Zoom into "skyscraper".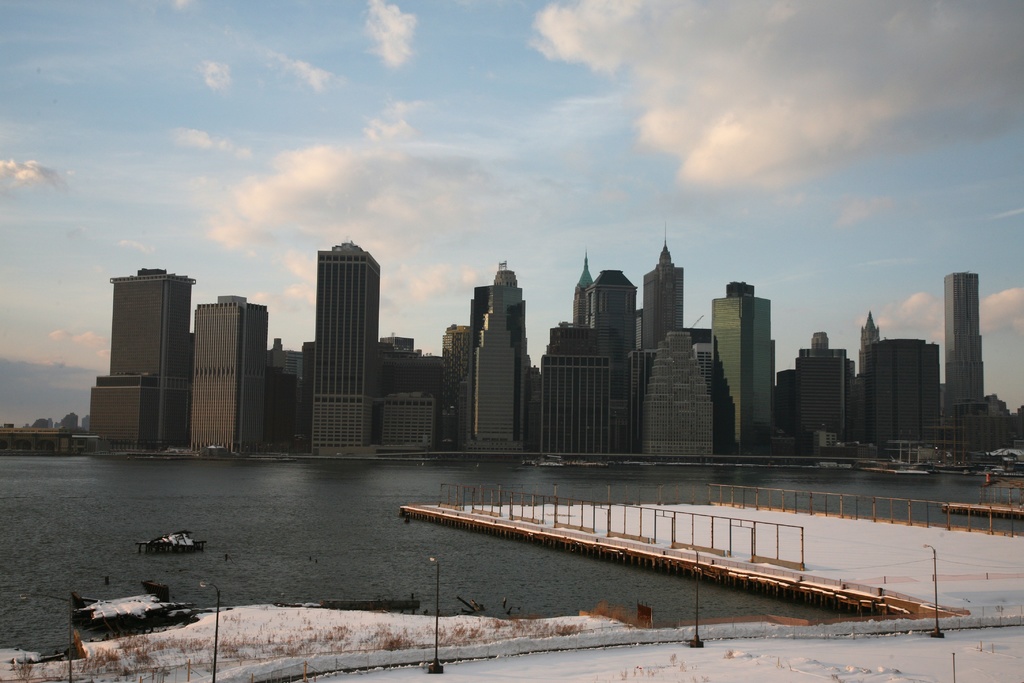
Zoom target: 309,239,380,450.
